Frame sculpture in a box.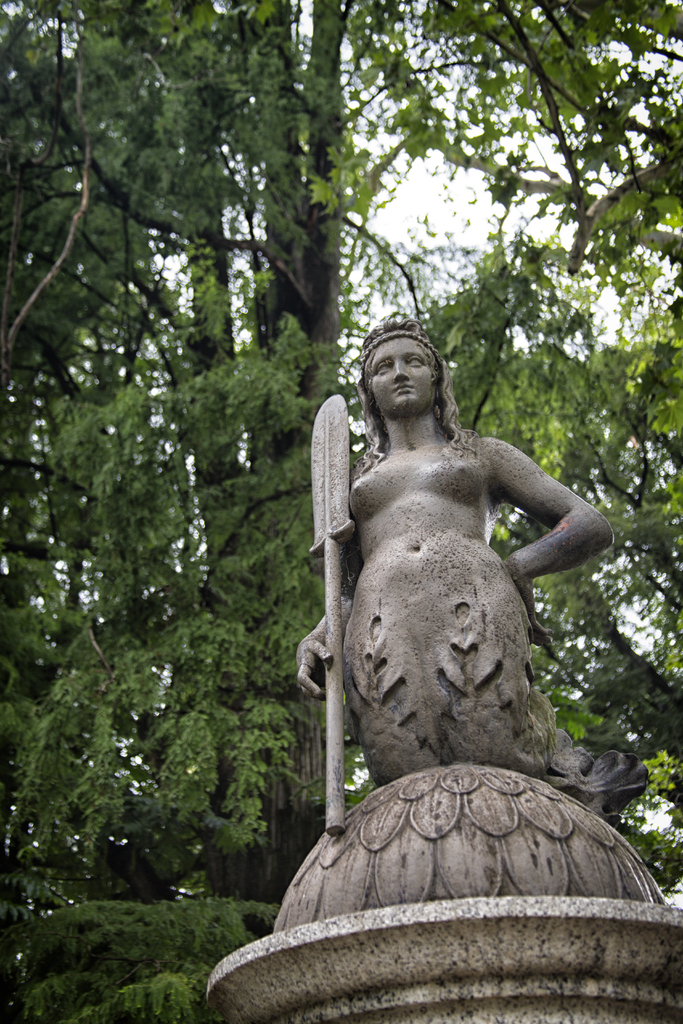
{"left": 266, "top": 276, "right": 682, "bottom": 953}.
